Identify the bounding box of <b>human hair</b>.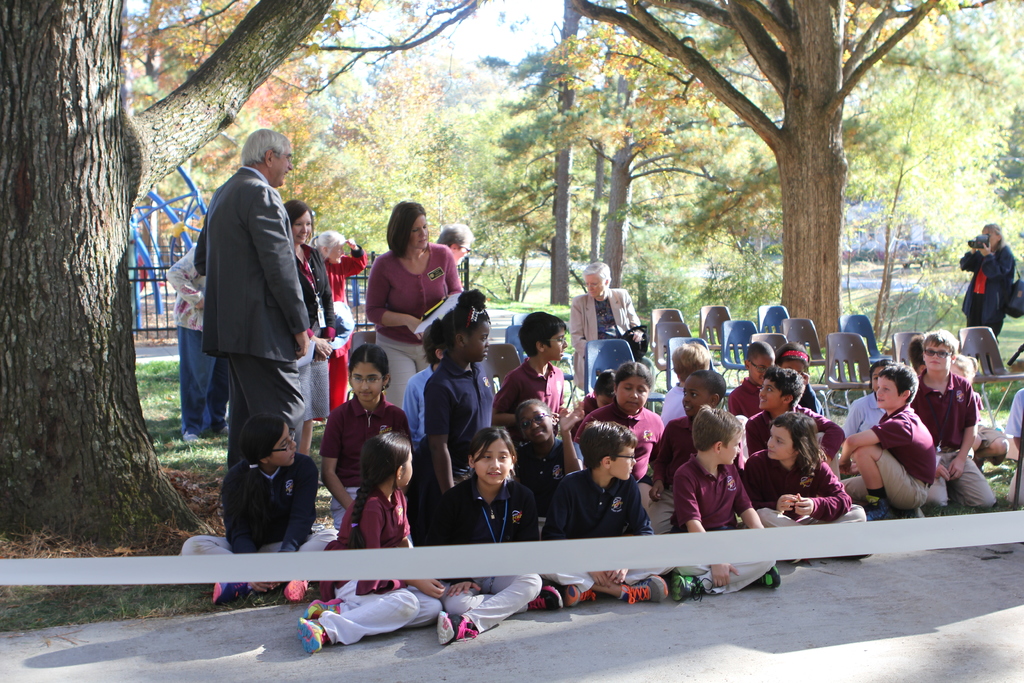
865 350 900 375.
